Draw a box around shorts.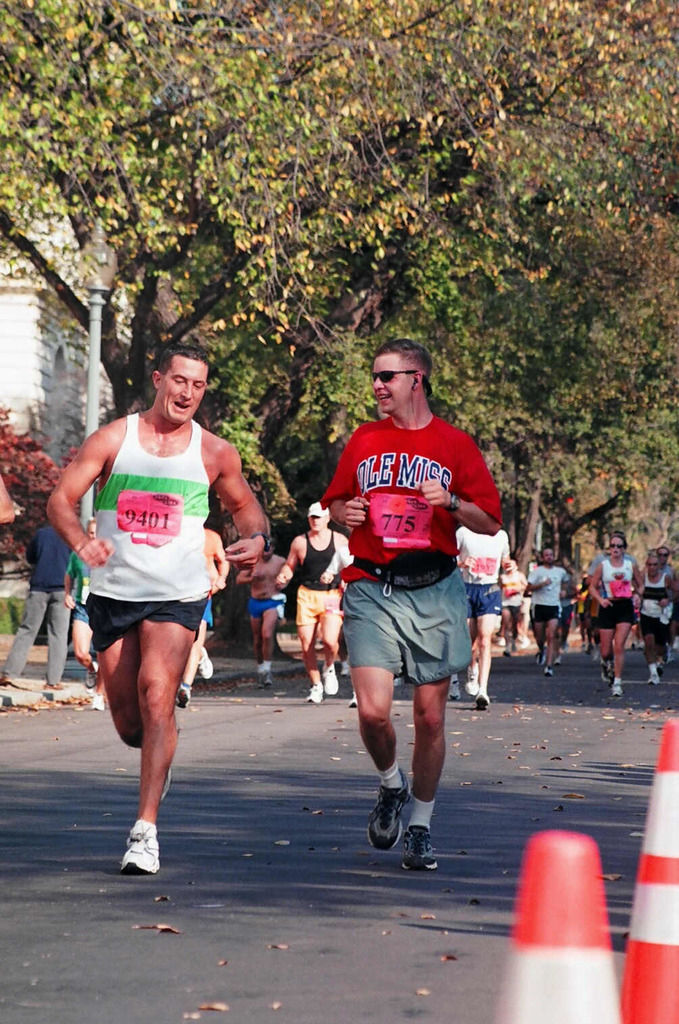
BBox(251, 595, 281, 616).
